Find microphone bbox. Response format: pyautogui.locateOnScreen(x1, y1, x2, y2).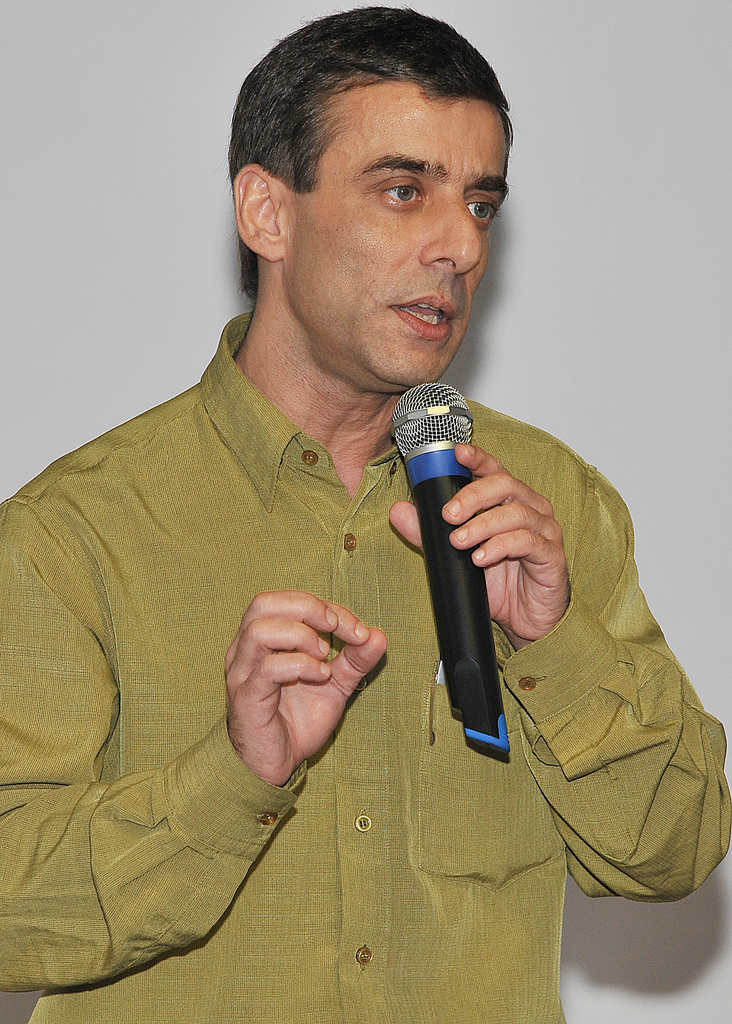
pyautogui.locateOnScreen(373, 358, 521, 733).
